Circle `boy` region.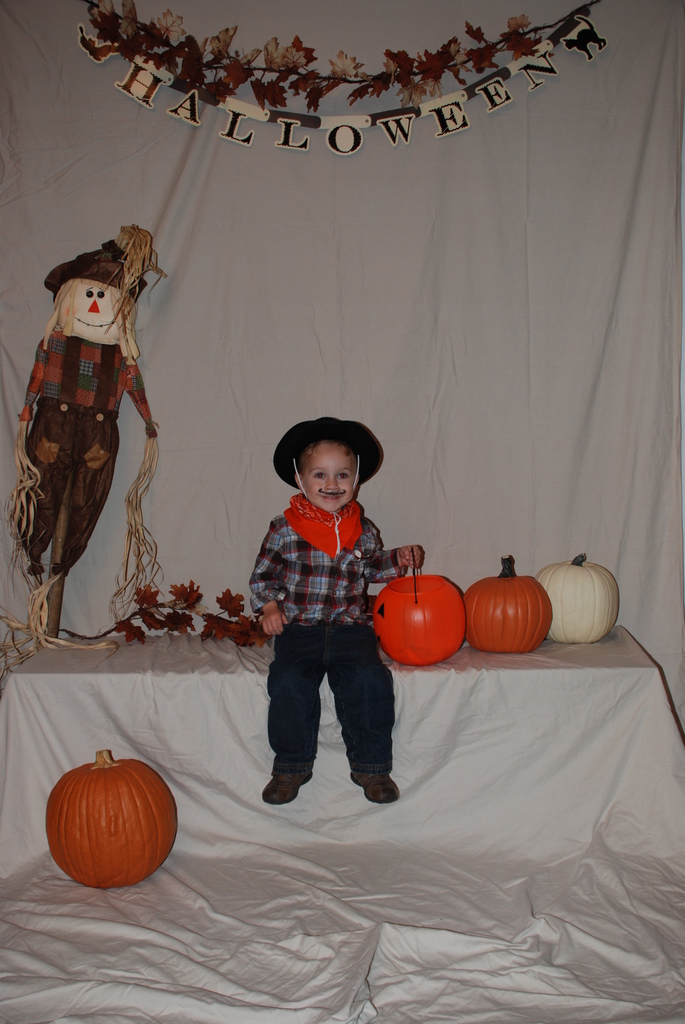
Region: 7:228:164:599.
